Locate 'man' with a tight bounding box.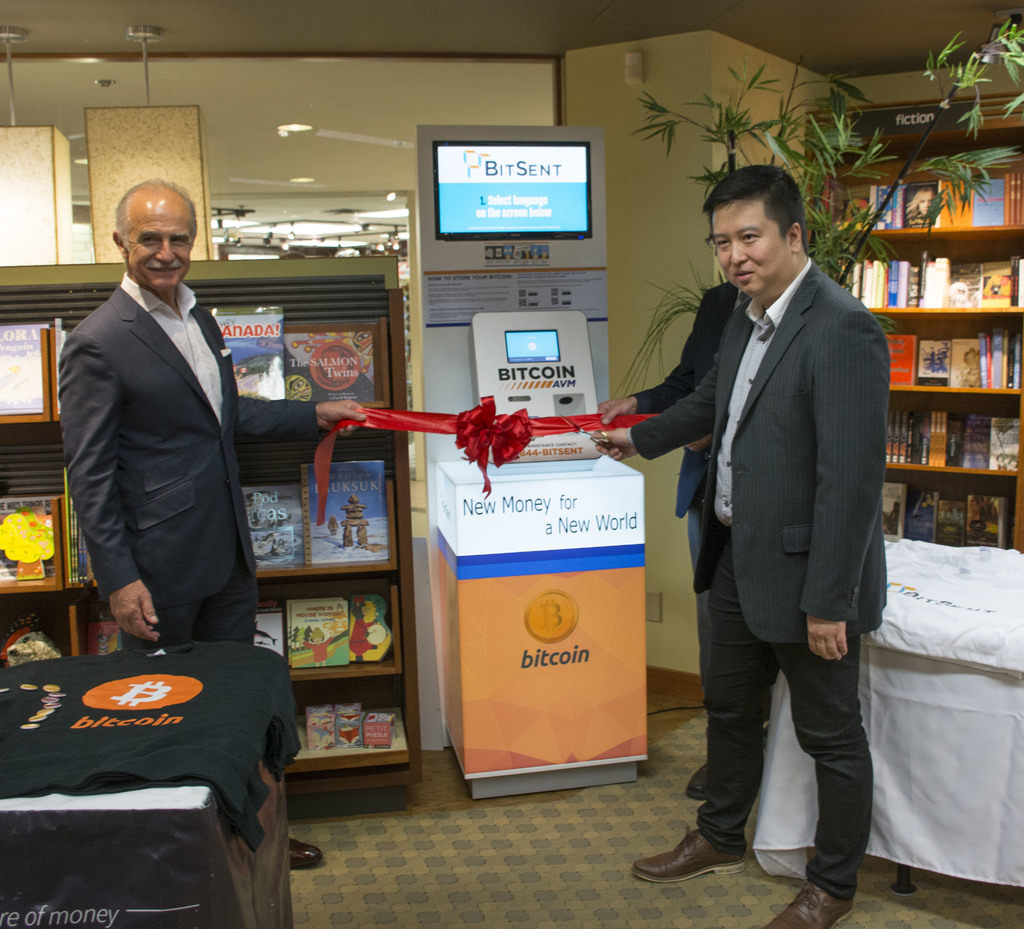
(635, 111, 913, 899).
